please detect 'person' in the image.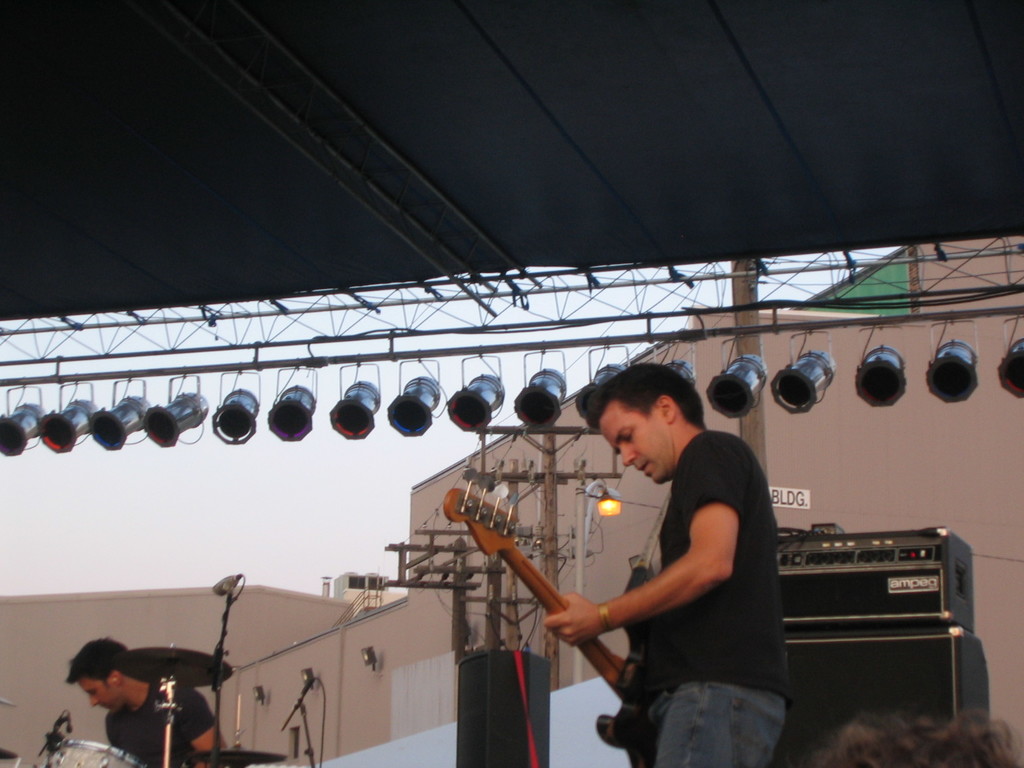
[544,360,786,767].
